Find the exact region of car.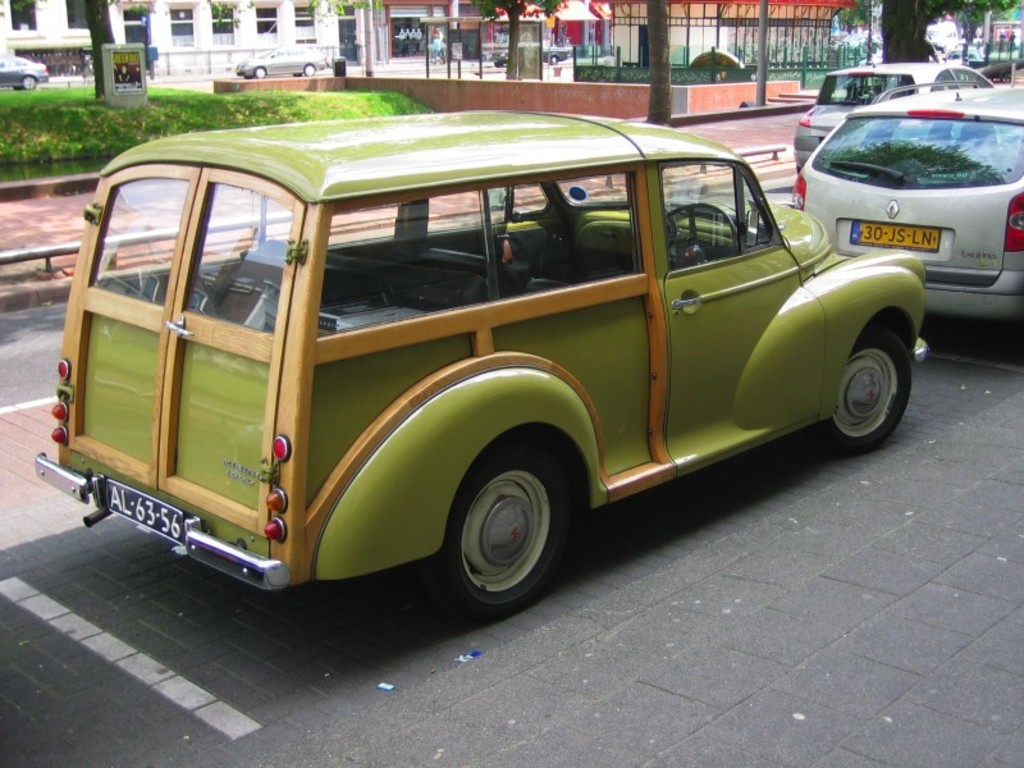
Exact region: [left=988, top=38, right=1020, bottom=59].
